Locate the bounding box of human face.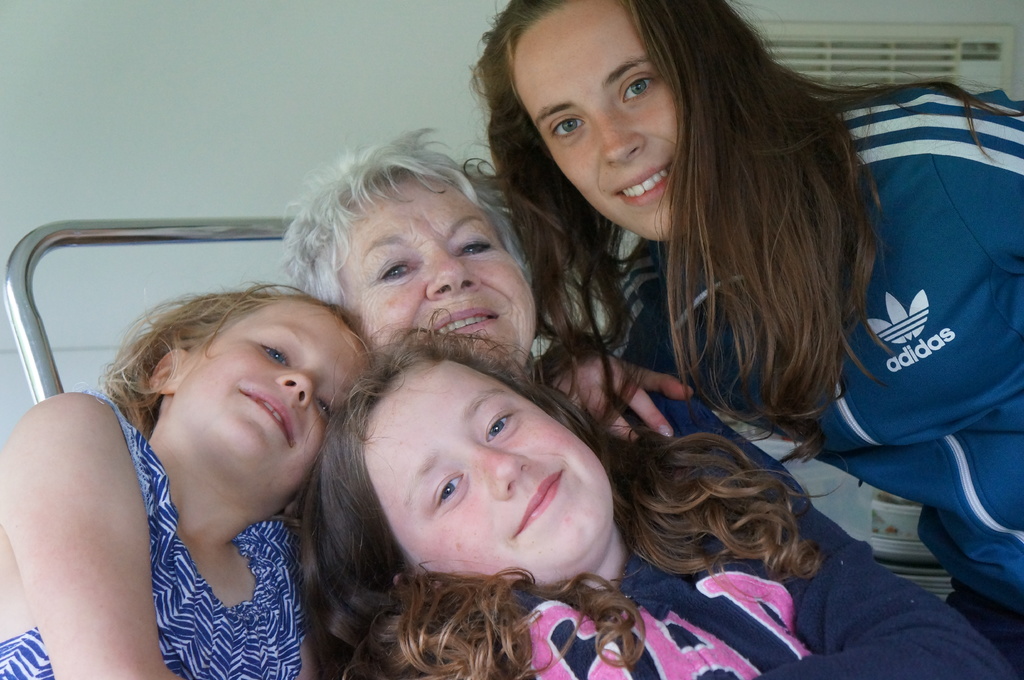
Bounding box: {"left": 509, "top": 3, "right": 677, "bottom": 246}.
